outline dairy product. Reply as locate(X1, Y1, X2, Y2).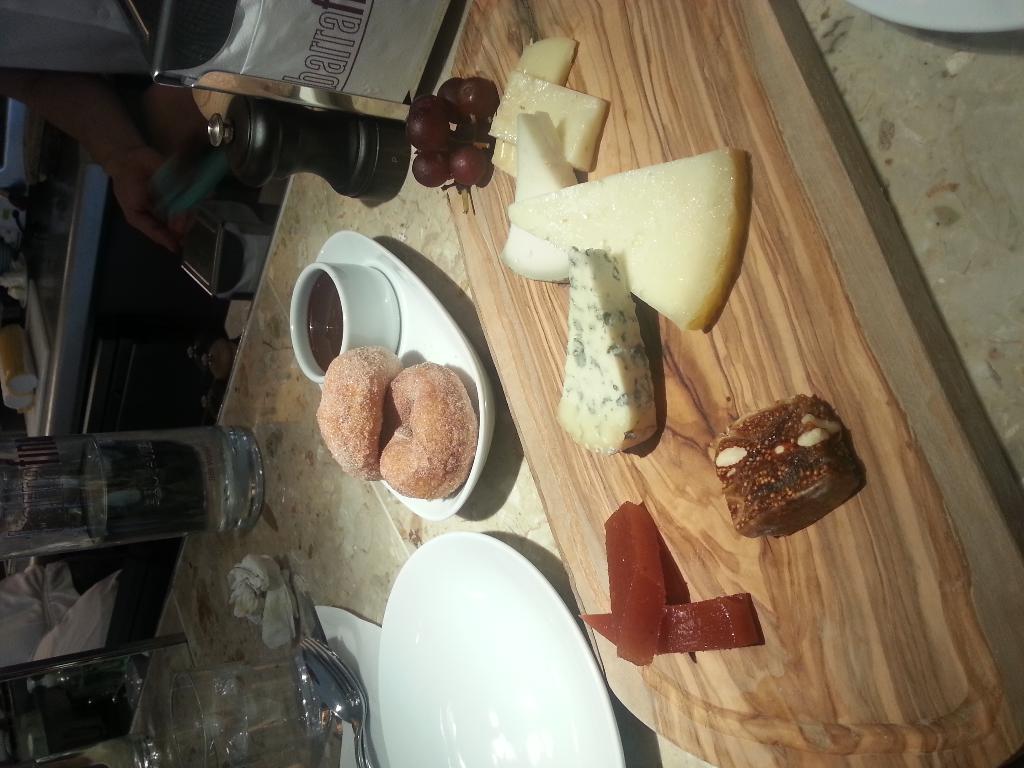
locate(490, 60, 621, 170).
